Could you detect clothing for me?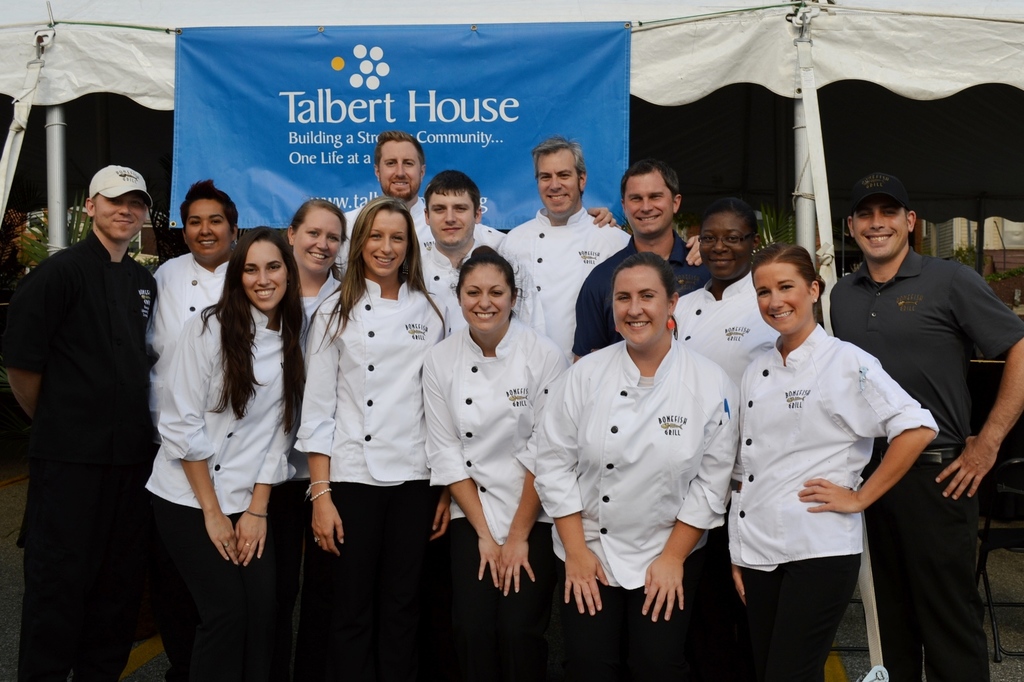
Detection result: bbox=(15, 147, 175, 681).
